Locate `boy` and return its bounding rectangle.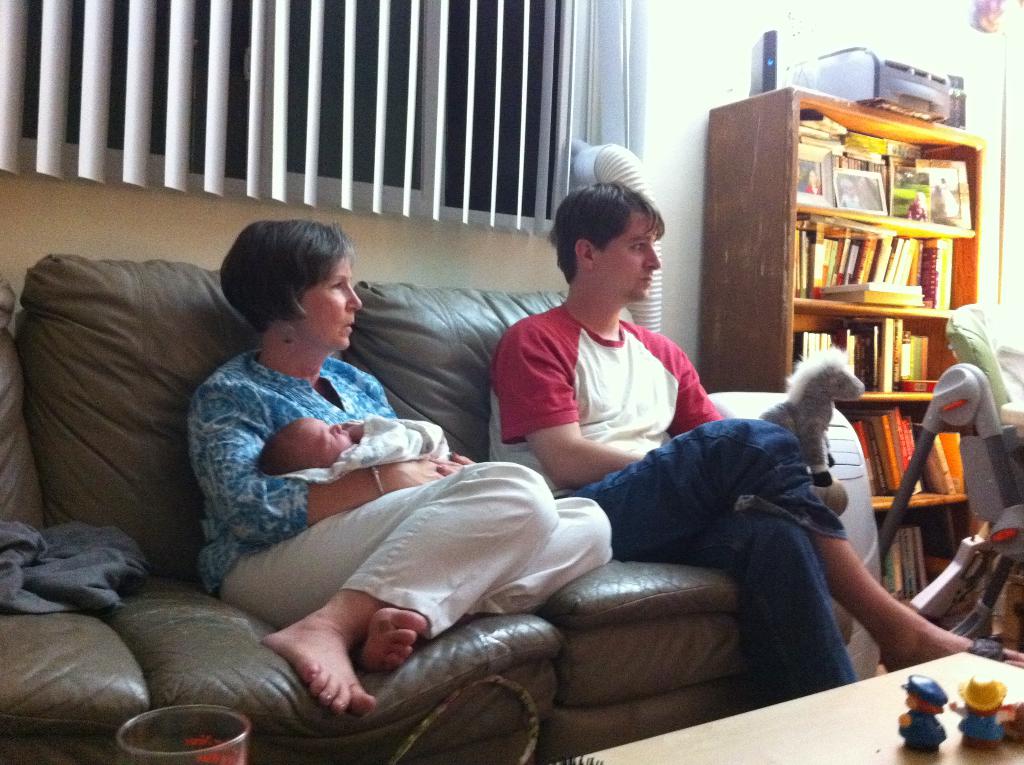
crop(252, 407, 454, 487).
